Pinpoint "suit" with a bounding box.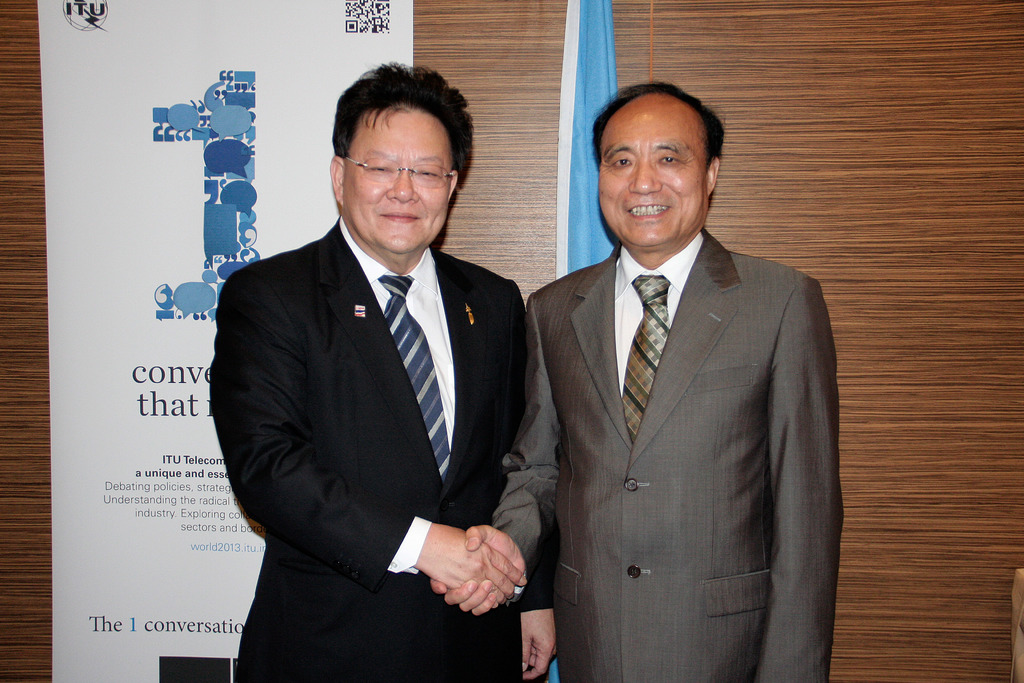
rect(211, 213, 554, 682).
